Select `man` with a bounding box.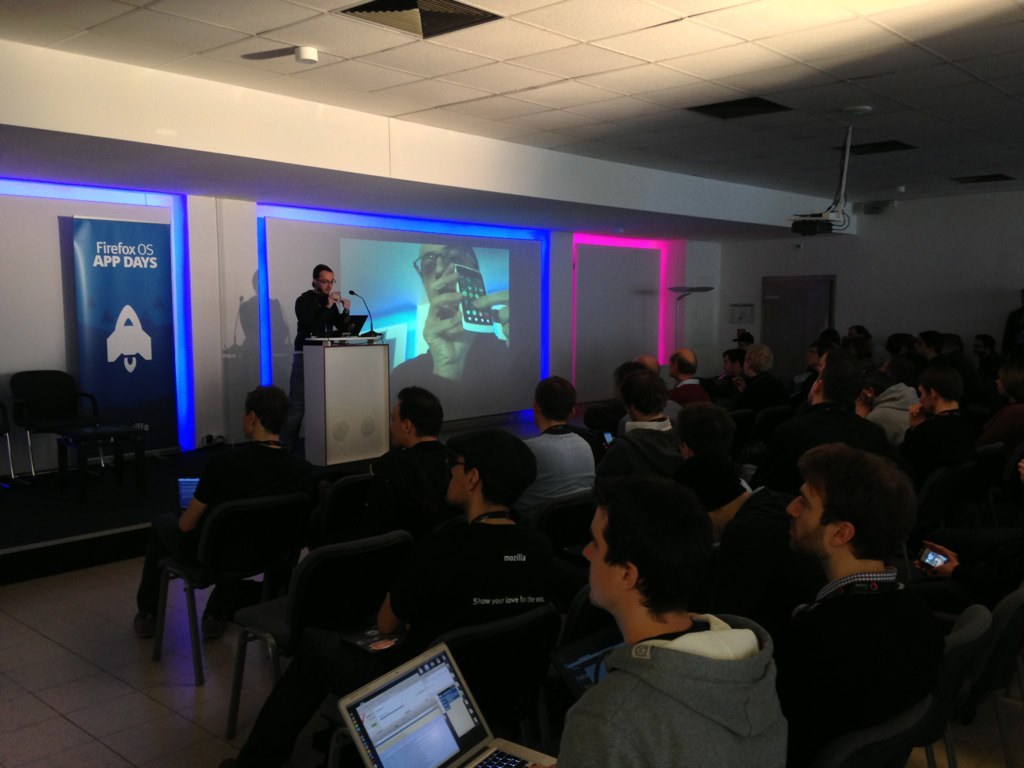
box=[208, 428, 567, 762].
